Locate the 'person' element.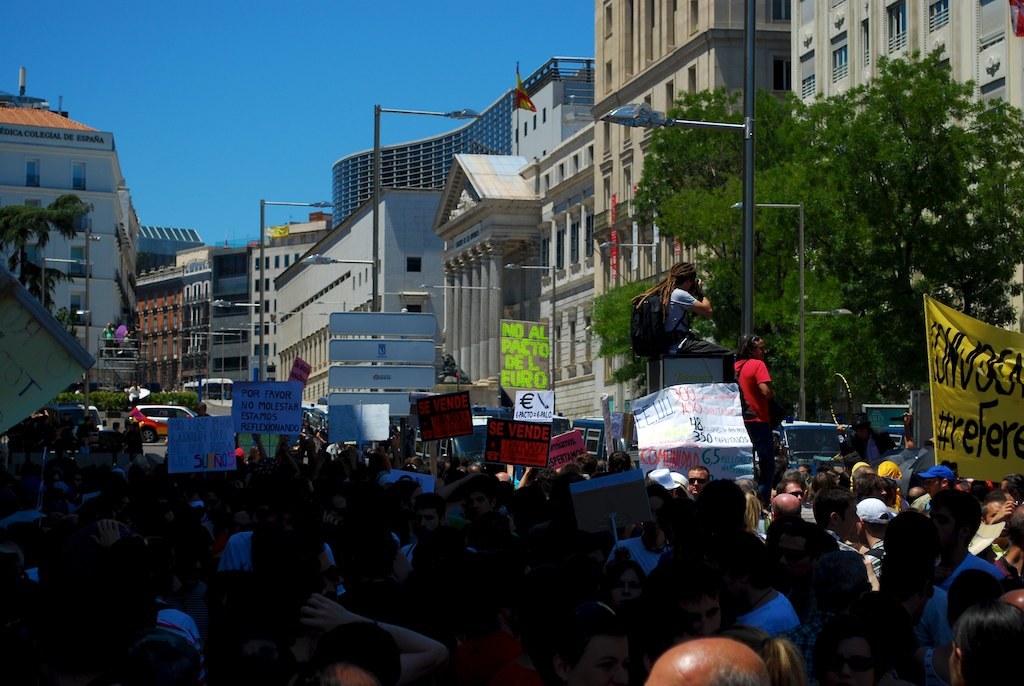
Element bbox: 644:258:718:380.
